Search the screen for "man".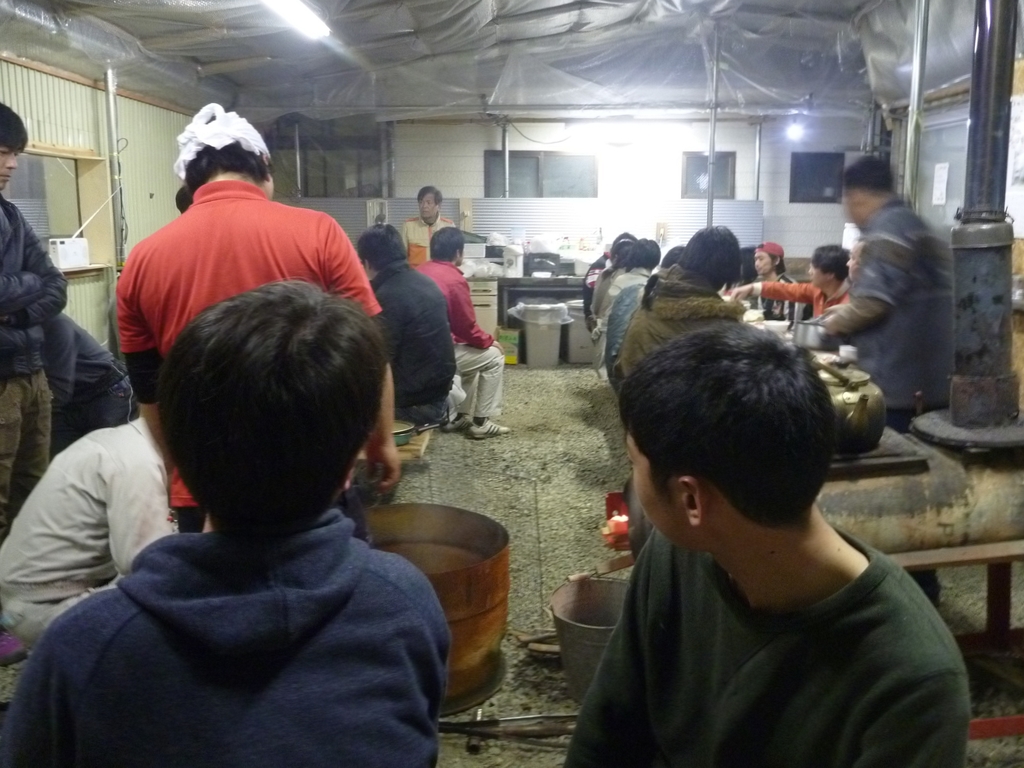
Found at rect(407, 186, 445, 254).
